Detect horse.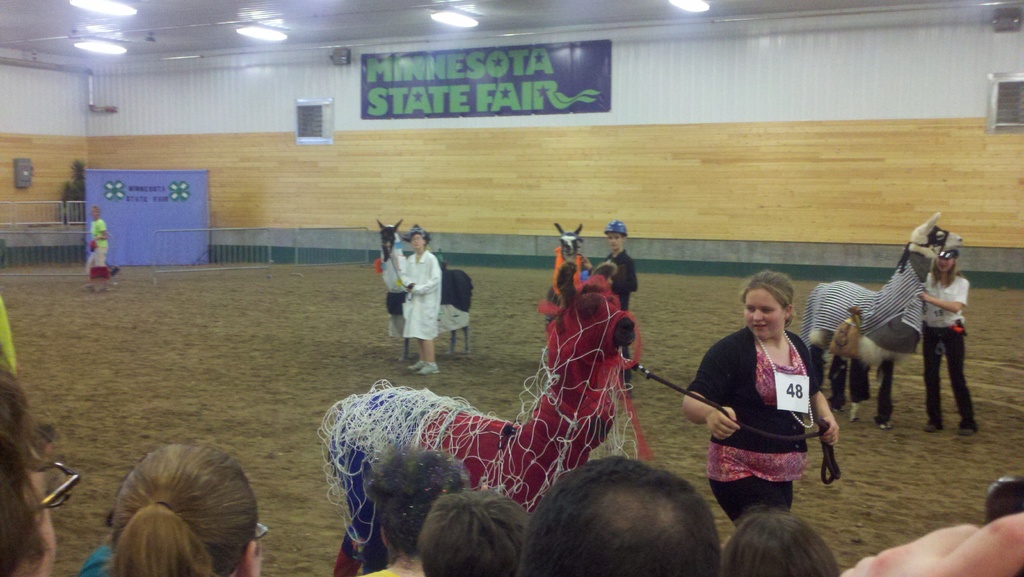
Detected at box(803, 214, 965, 429).
